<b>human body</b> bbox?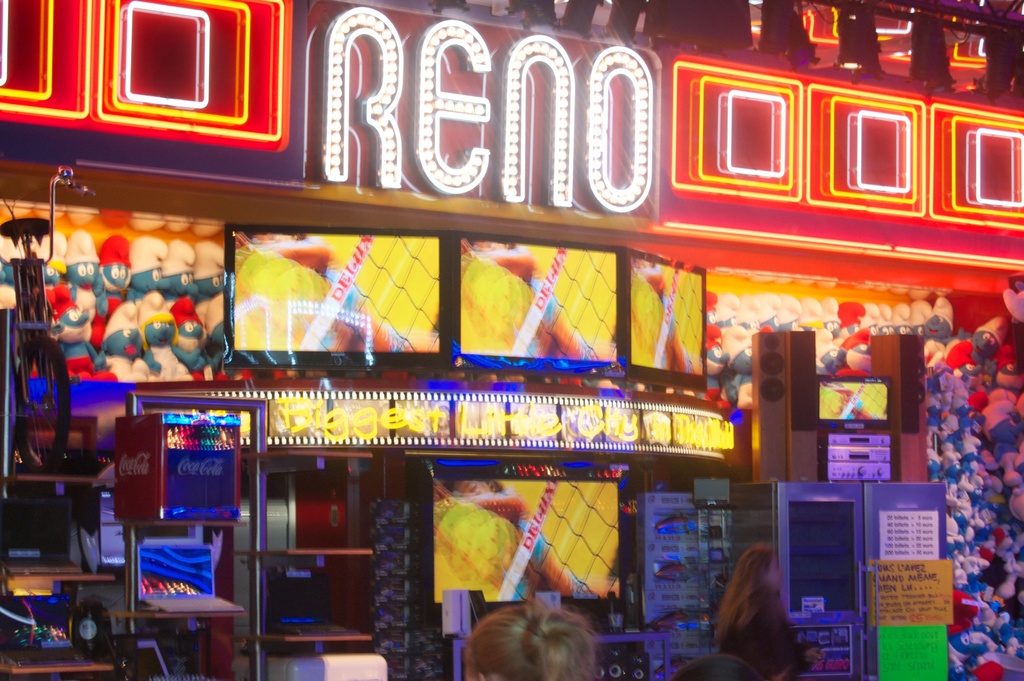
{"left": 451, "top": 598, "right": 594, "bottom": 680}
